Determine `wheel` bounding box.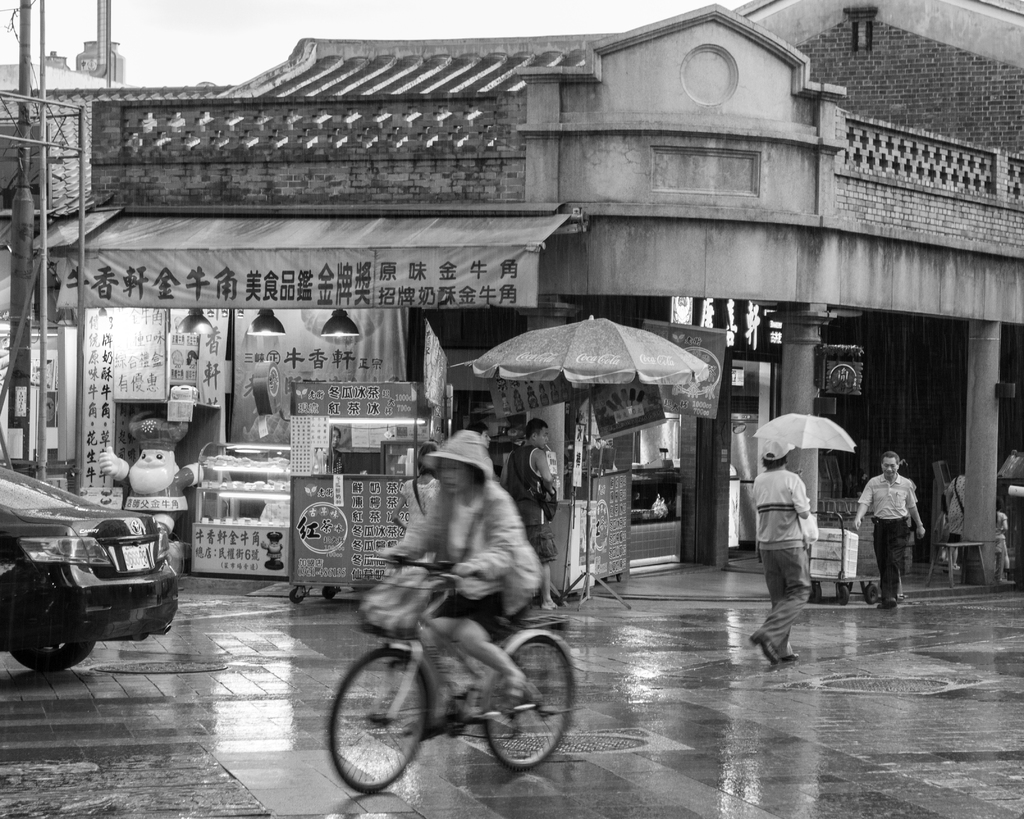
Determined: (left=291, top=588, right=302, bottom=601).
